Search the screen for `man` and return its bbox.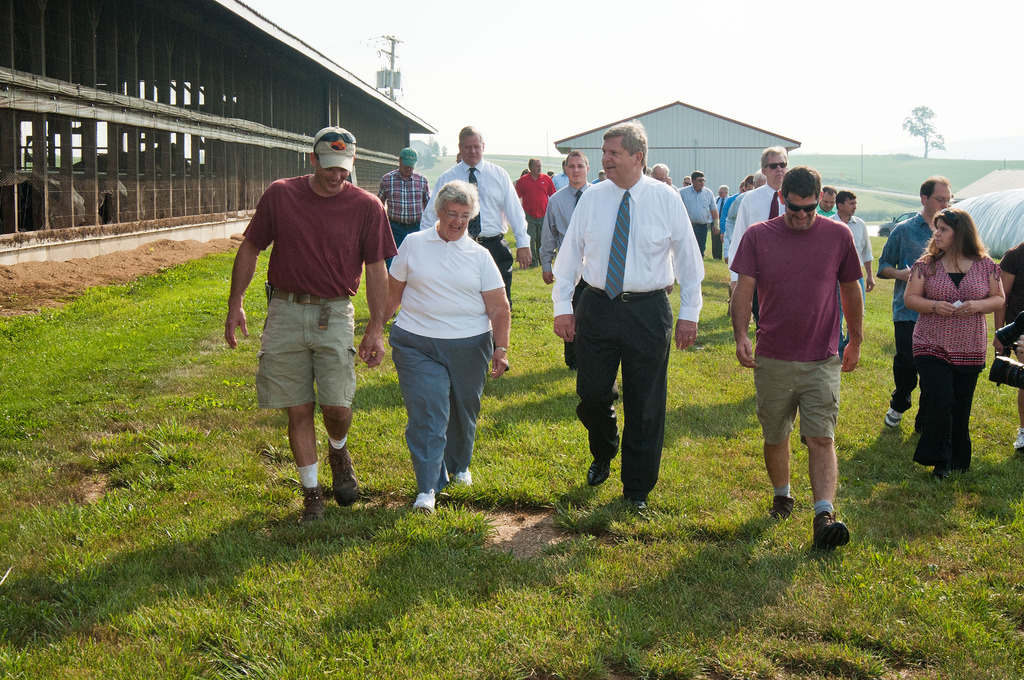
Found: x1=991 y1=237 x2=1023 y2=449.
